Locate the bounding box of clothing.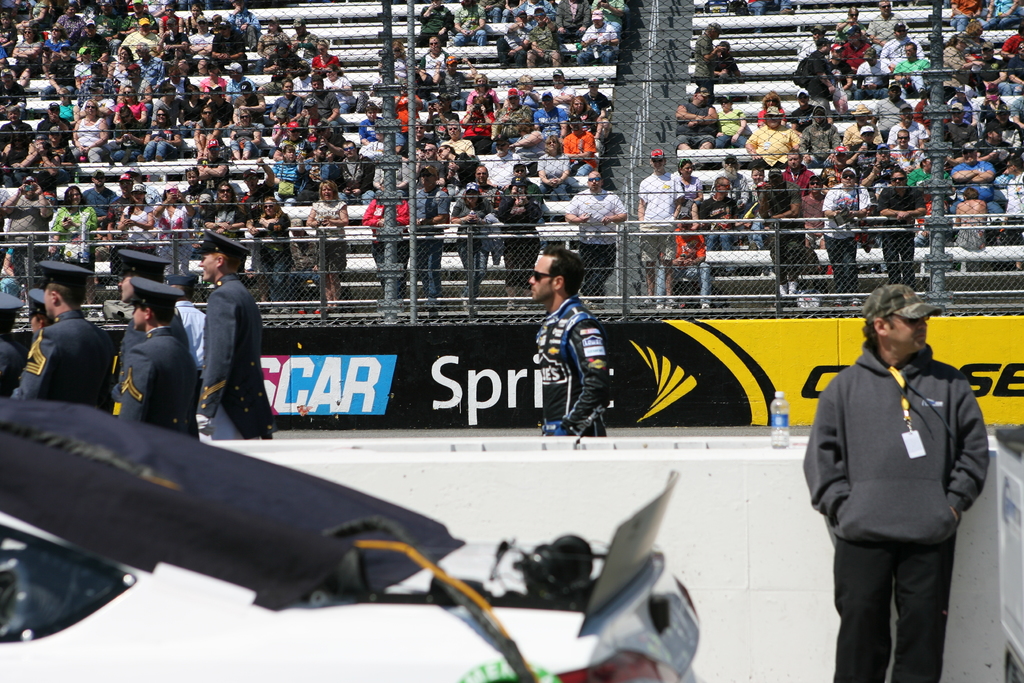
Bounding box: 120:321:184:427.
